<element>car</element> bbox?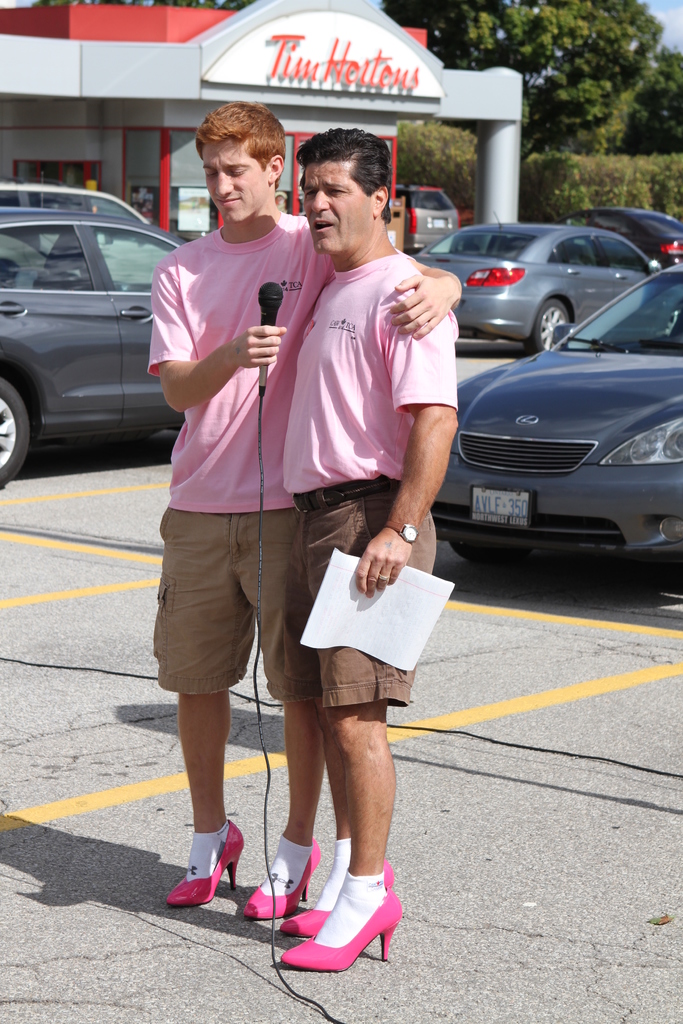
(x1=409, y1=188, x2=457, y2=257)
